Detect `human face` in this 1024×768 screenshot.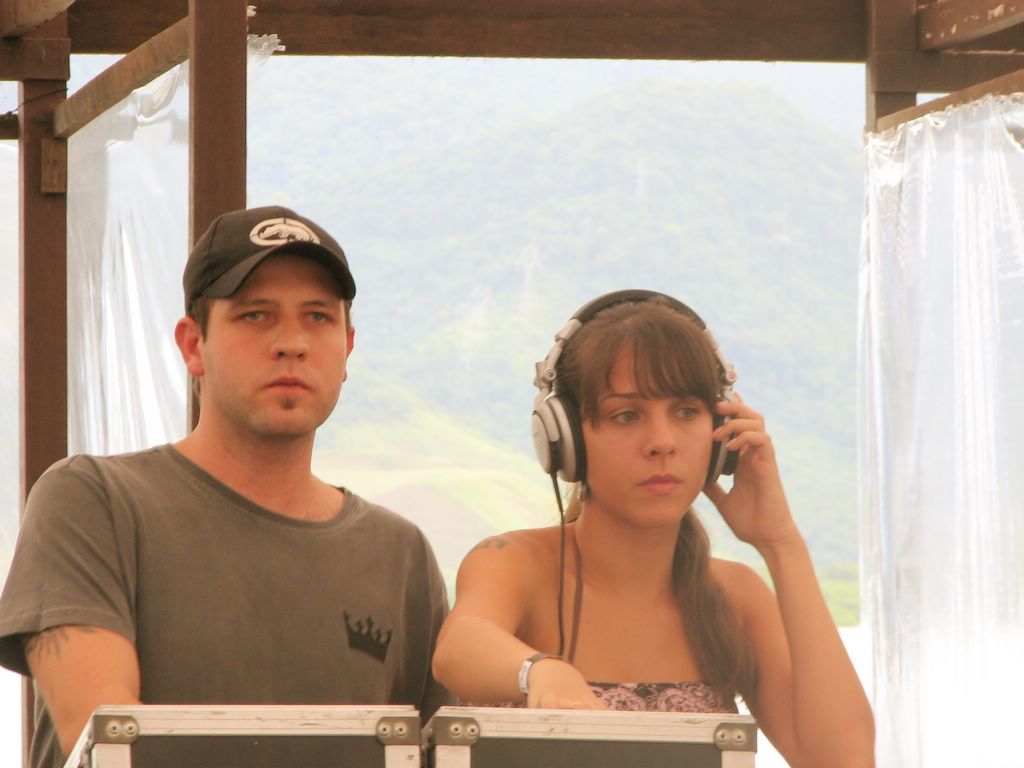
Detection: Rect(196, 255, 346, 437).
